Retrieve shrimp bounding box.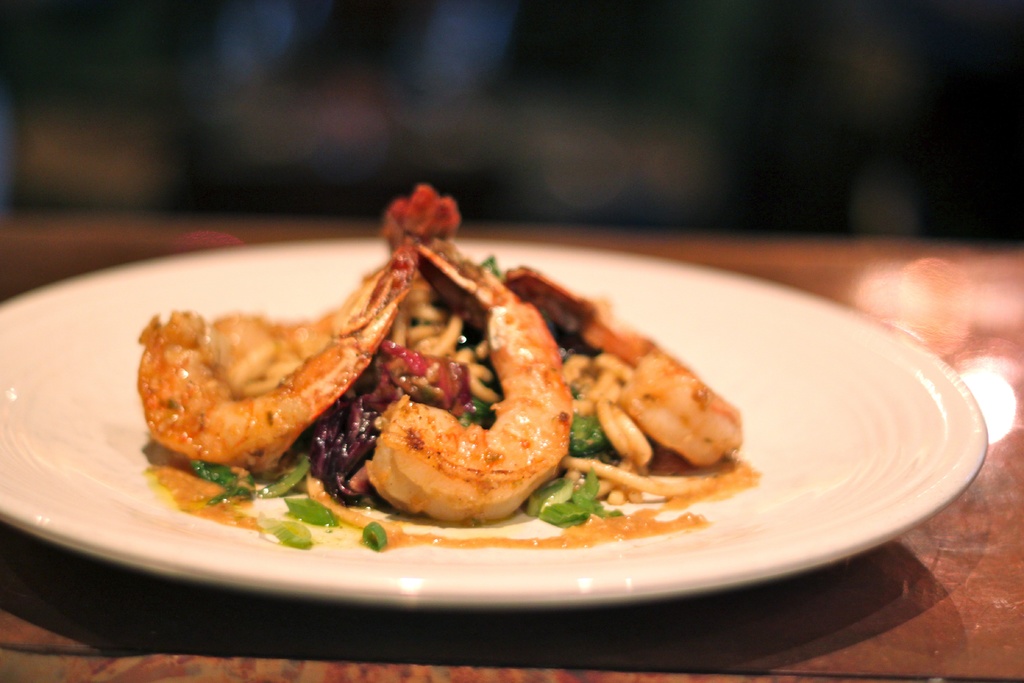
Bounding box: l=225, t=264, r=381, b=402.
